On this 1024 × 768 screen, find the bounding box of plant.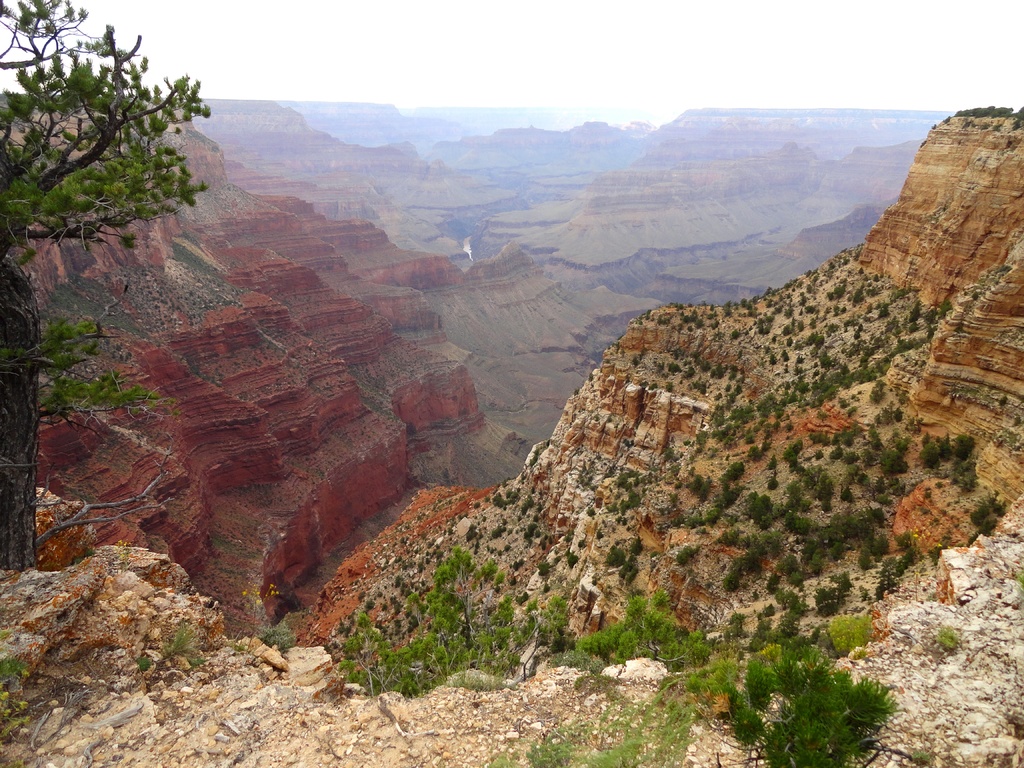
Bounding box: rect(93, 534, 145, 582).
